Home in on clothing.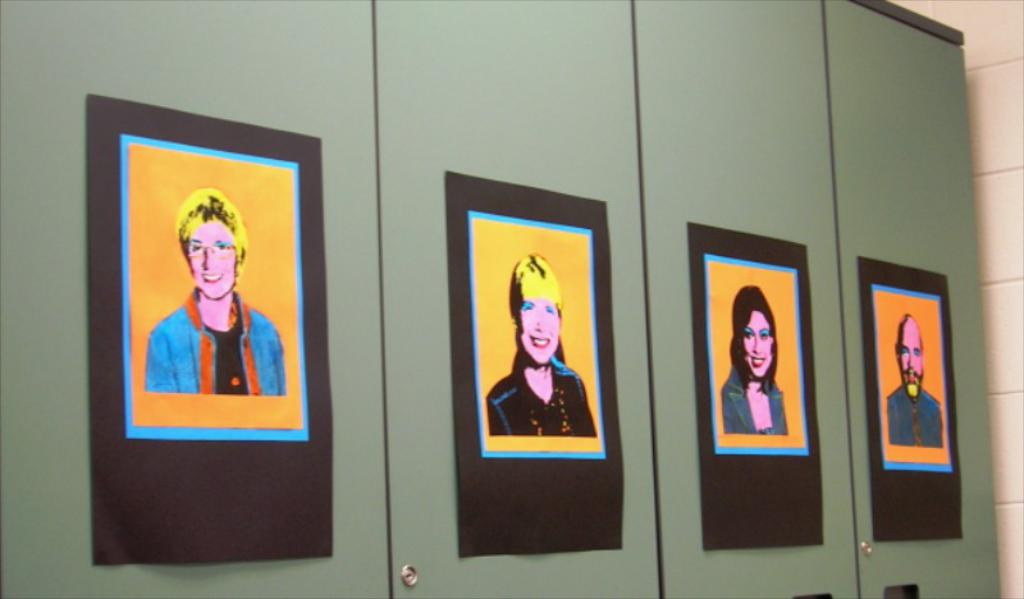
Homed in at x1=500 y1=347 x2=595 y2=435.
